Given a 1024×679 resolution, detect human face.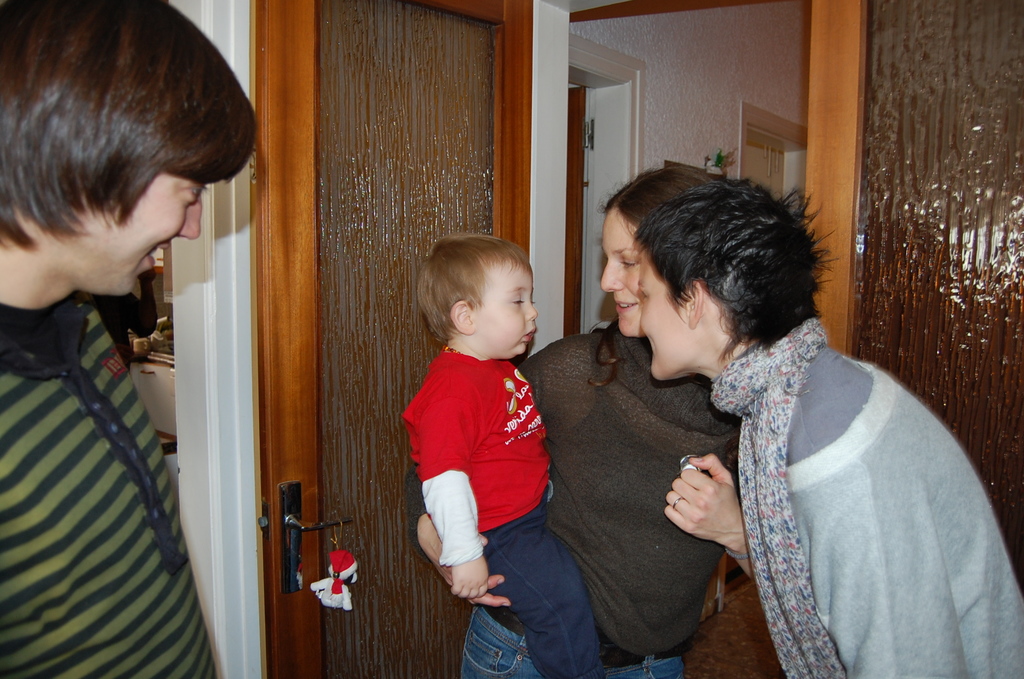
region(605, 204, 646, 338).
